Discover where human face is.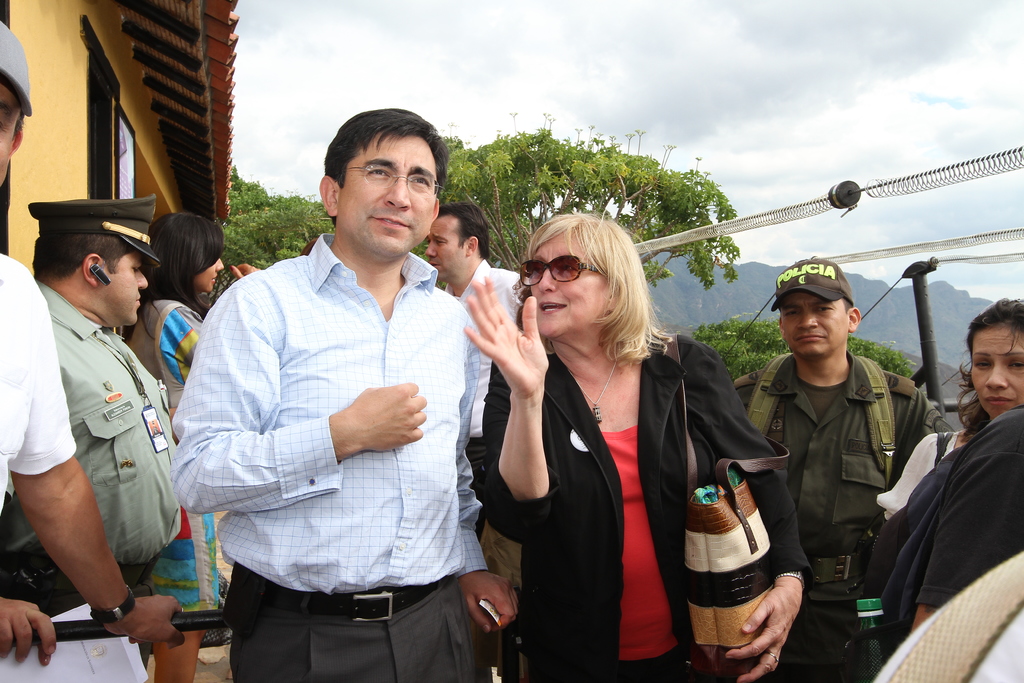
Discovered at box=[779, 292, 850, 357].
